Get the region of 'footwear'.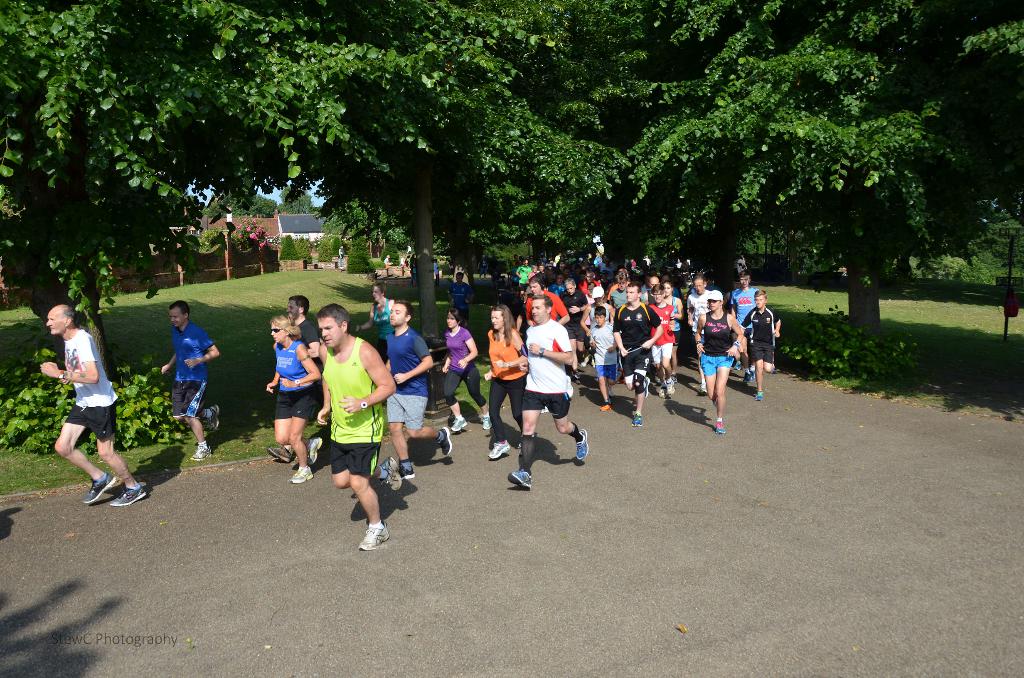
x1=713 y1=419 x2=724 y2=435.
